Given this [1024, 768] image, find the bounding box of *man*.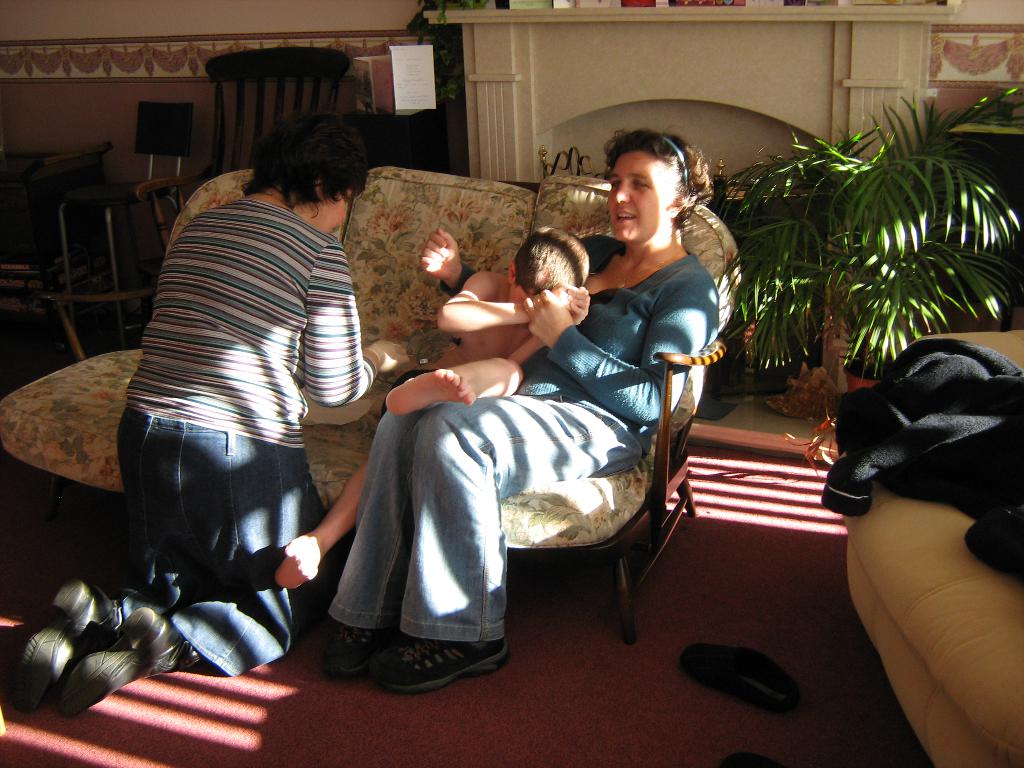
(278,218,586,592).
